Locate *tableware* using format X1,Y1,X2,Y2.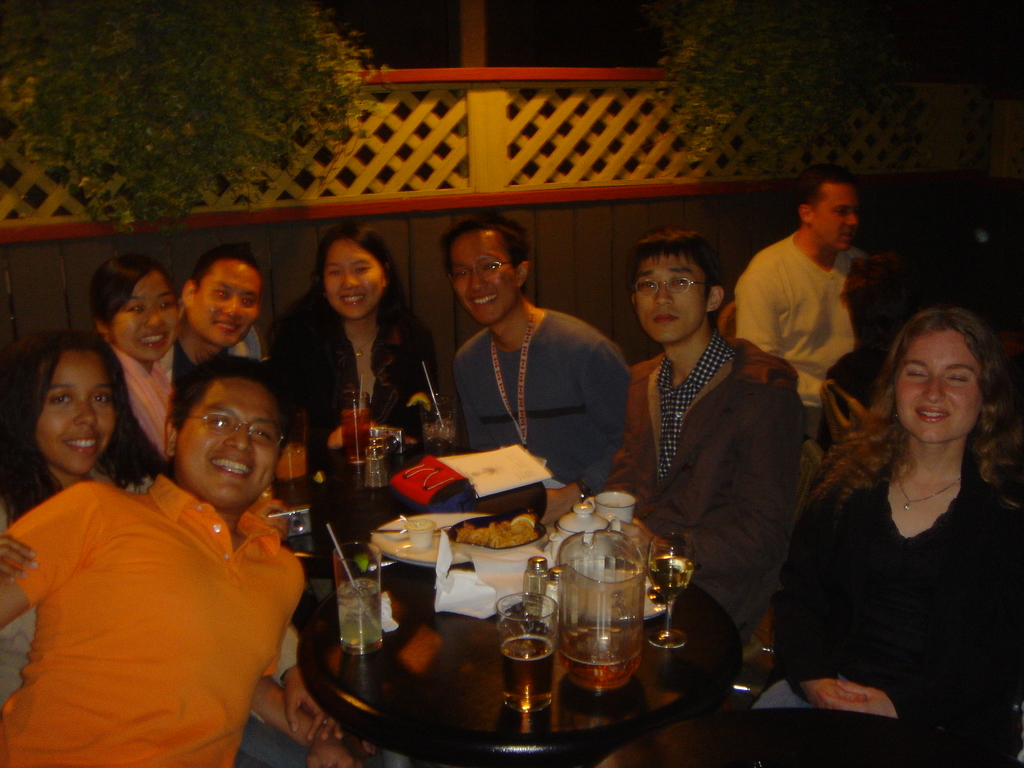
591,484,641,542.
